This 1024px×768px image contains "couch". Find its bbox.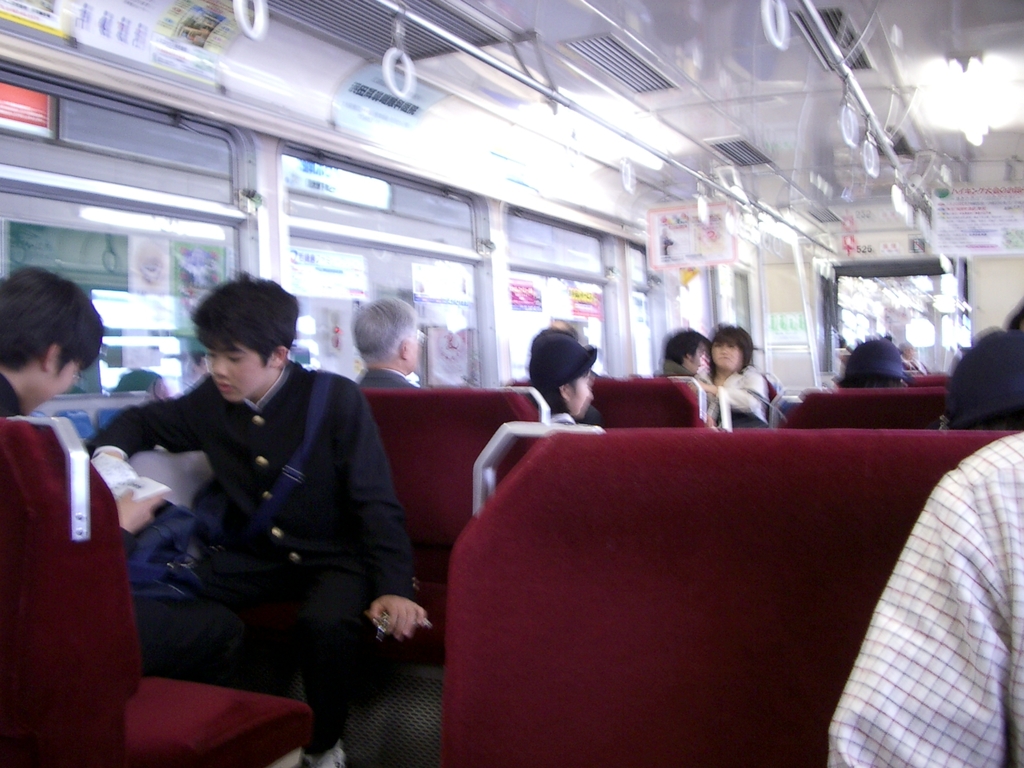
x1=769 y1=378 x2=776 y2=416.
